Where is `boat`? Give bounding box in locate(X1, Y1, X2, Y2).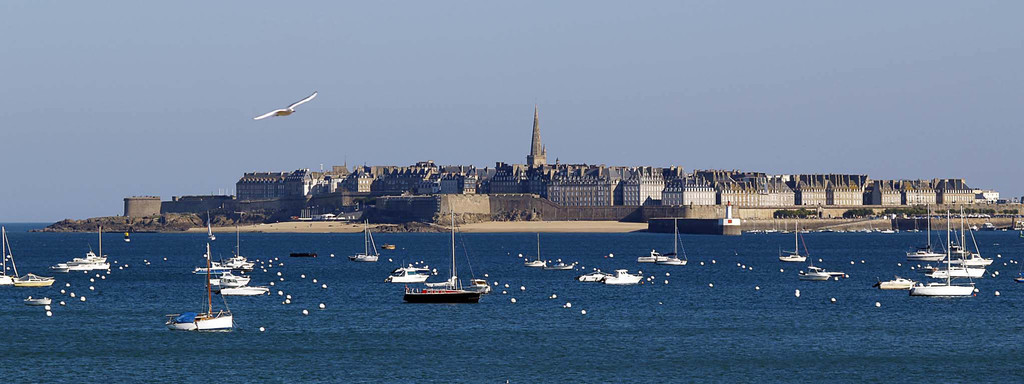
locate(909, 206, 946, 262).
